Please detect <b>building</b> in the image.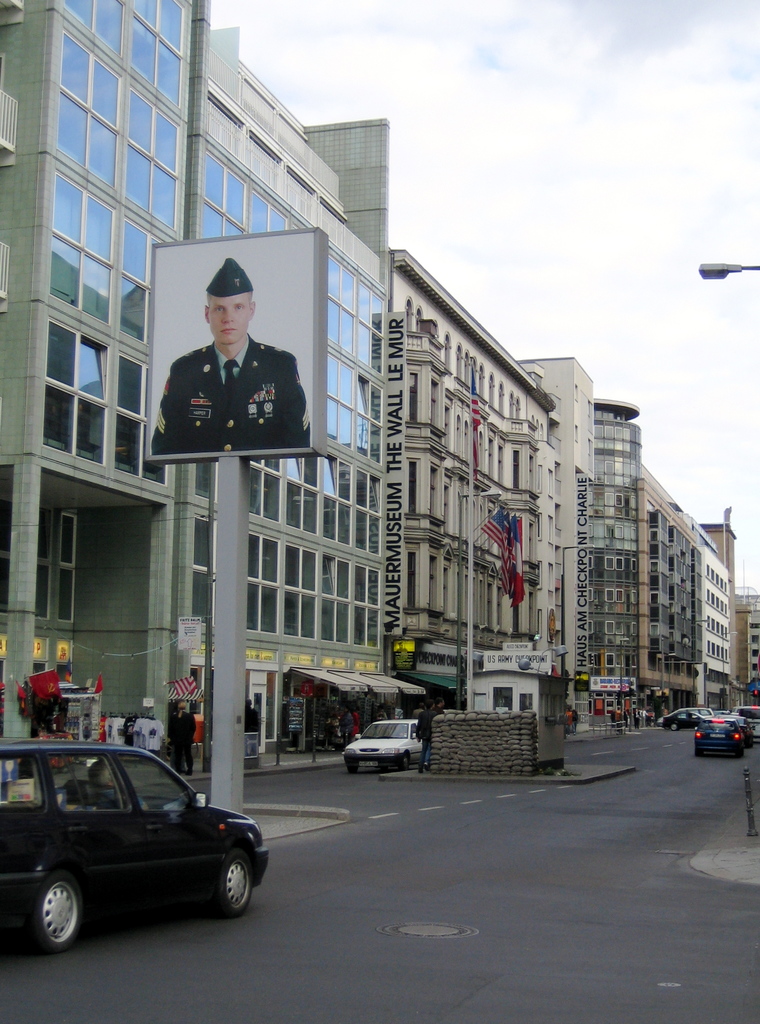
select_region(0, 1, 389, 756).
